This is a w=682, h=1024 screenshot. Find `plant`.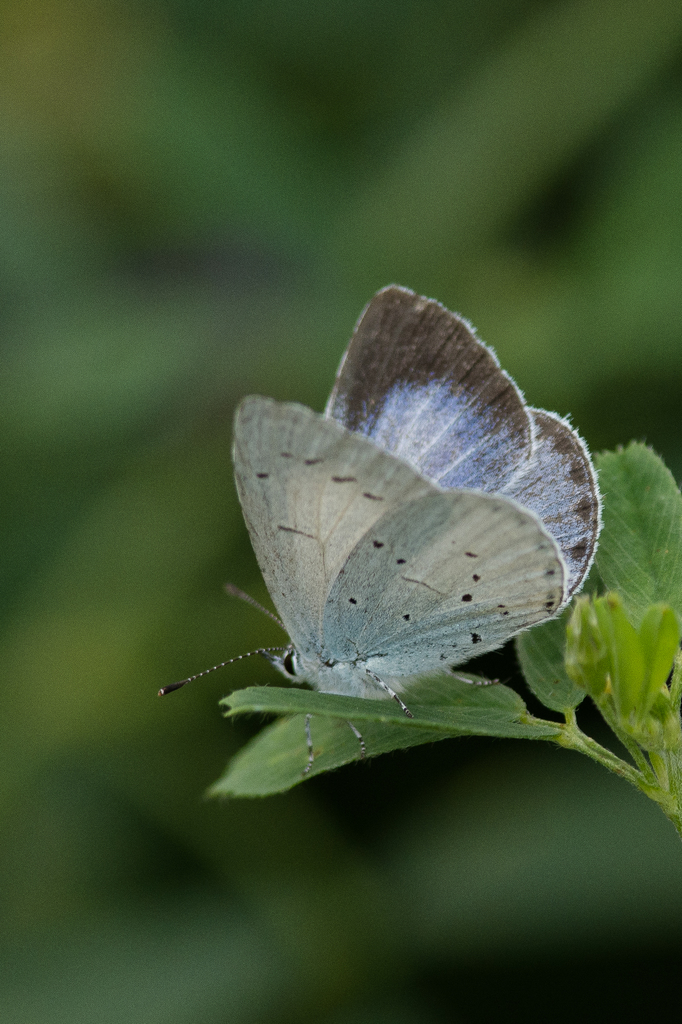
Bounding box: Rect(186, 402, 681, 848).
